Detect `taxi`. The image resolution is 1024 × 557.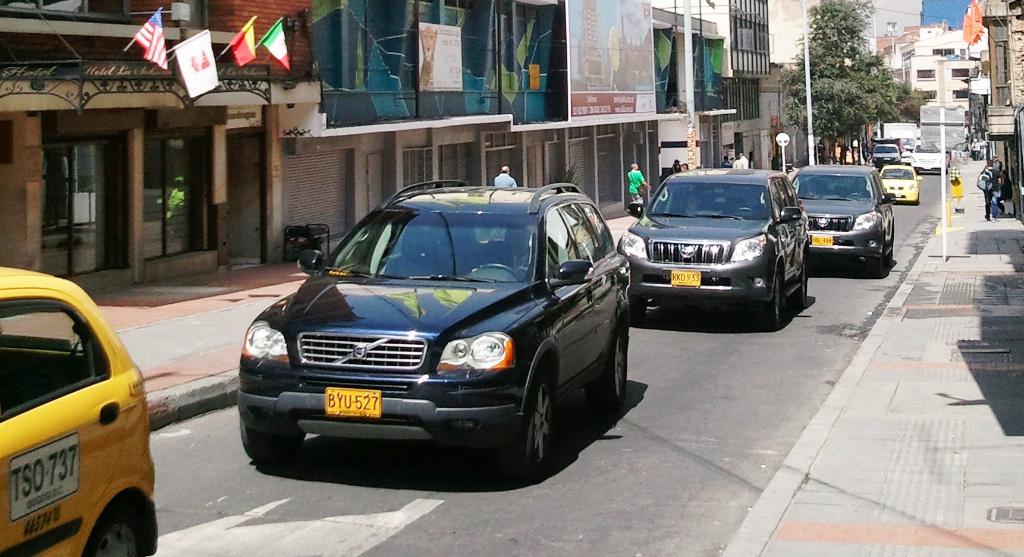
locate(0, 256, 160, 554).
